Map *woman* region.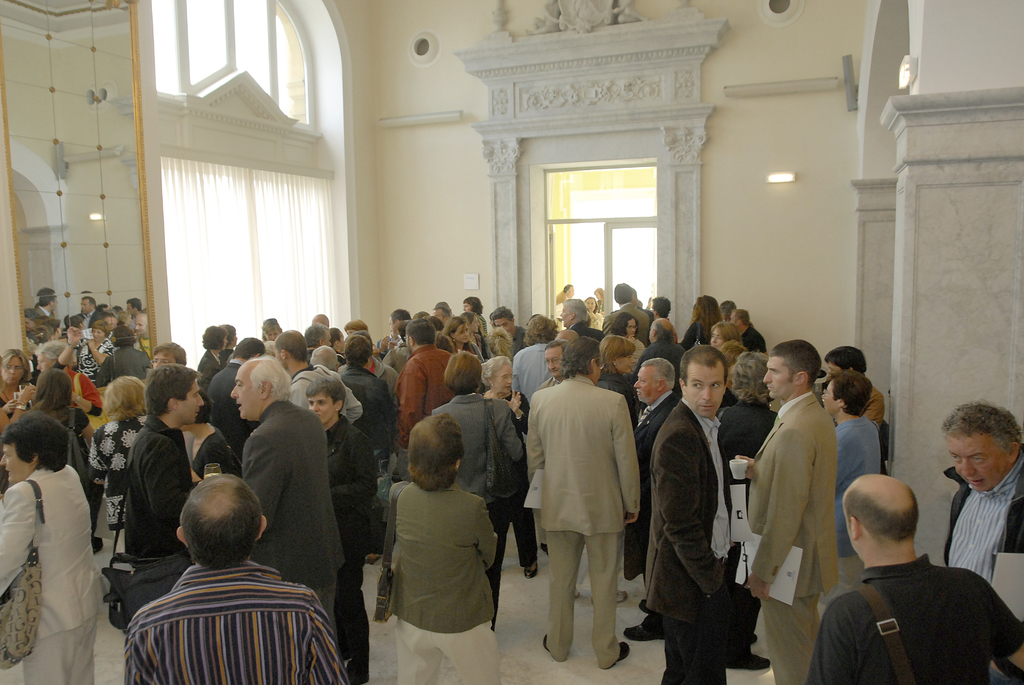
Mapped to {"x1": 0, "y1": 342, "x2": 35, "y2": 494}.
